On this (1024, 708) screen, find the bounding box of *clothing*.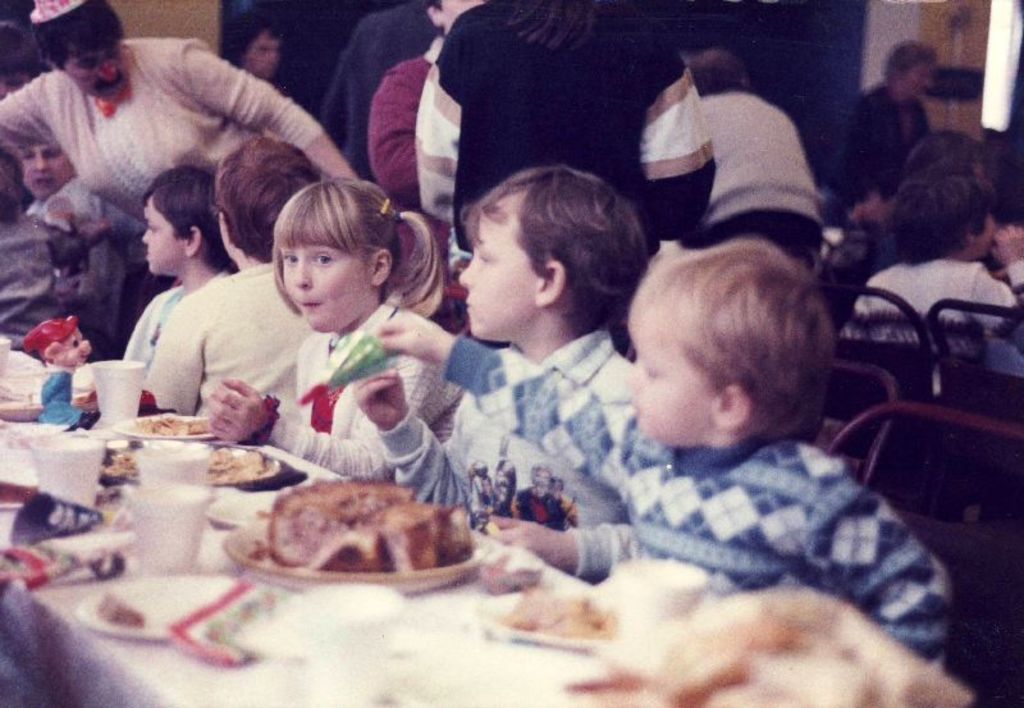
Bounding box: locate(316, 3, 433, 166).
